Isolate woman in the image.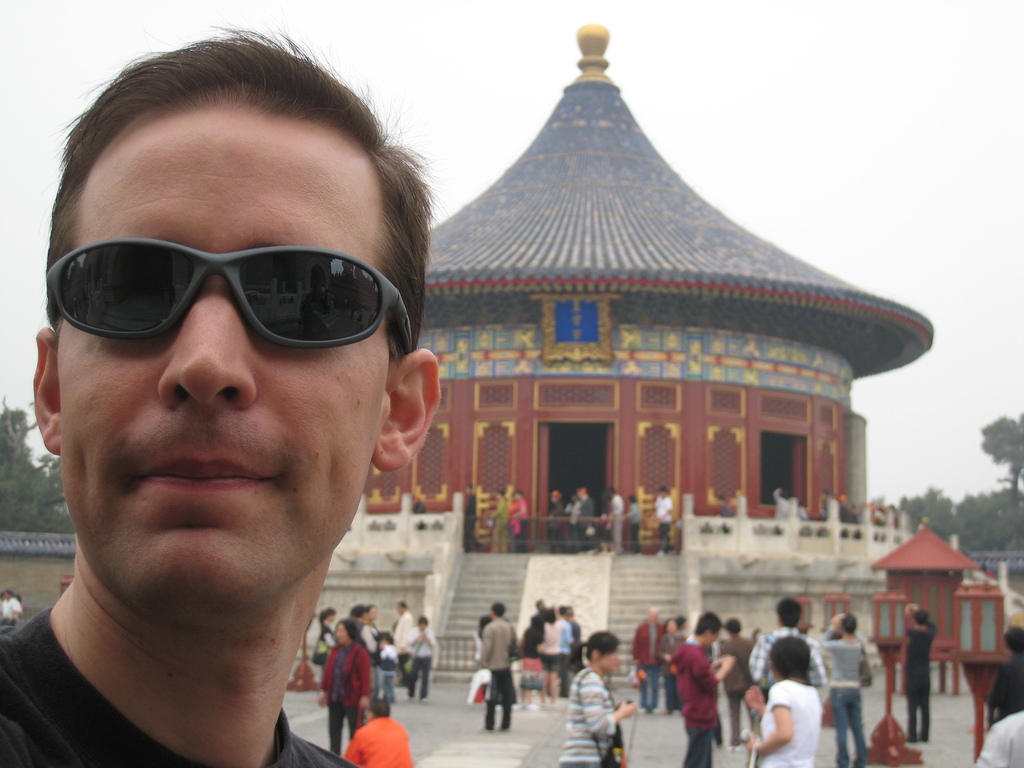
Isolated region: select_region(538, 606, 560, 710).
